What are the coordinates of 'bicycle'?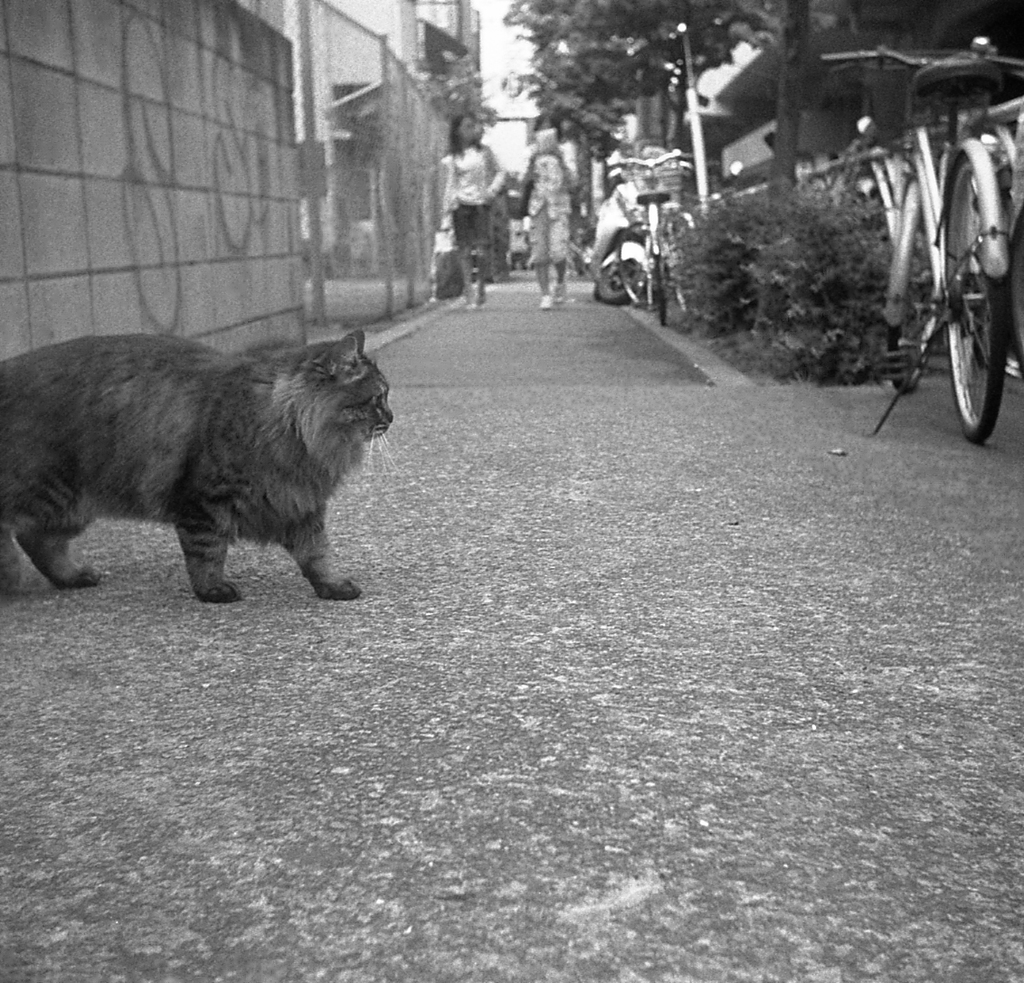
bbox(846, 112, 1023, 319).
